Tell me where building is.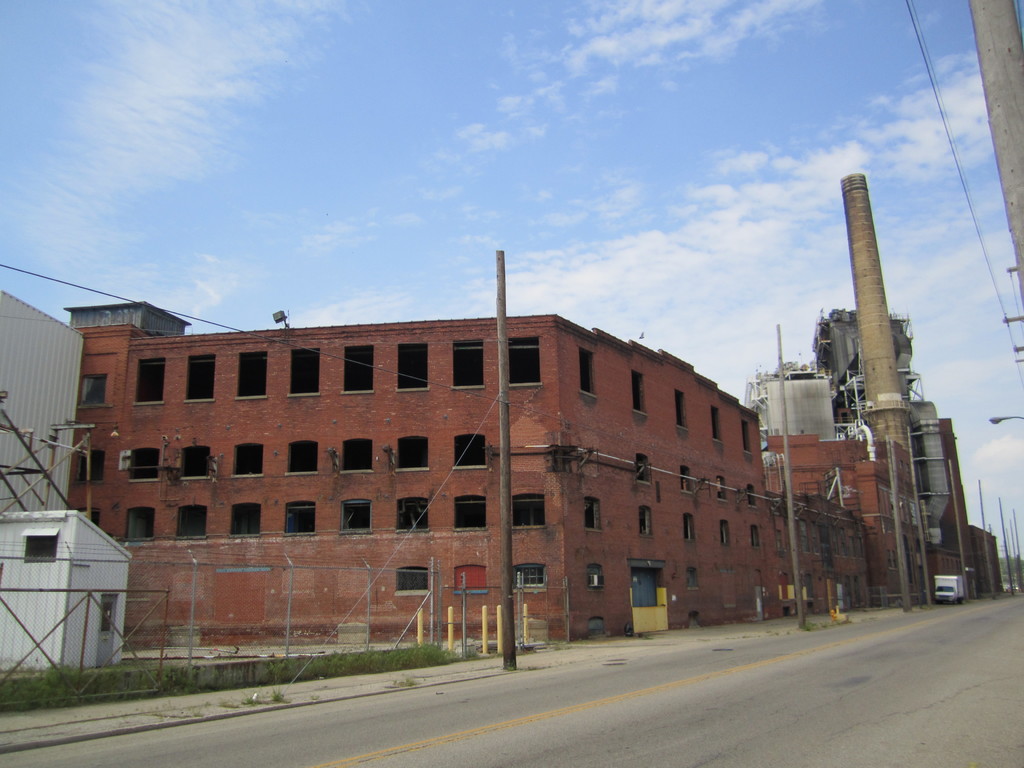
building is at <box>63,298,1007,658</box>.
